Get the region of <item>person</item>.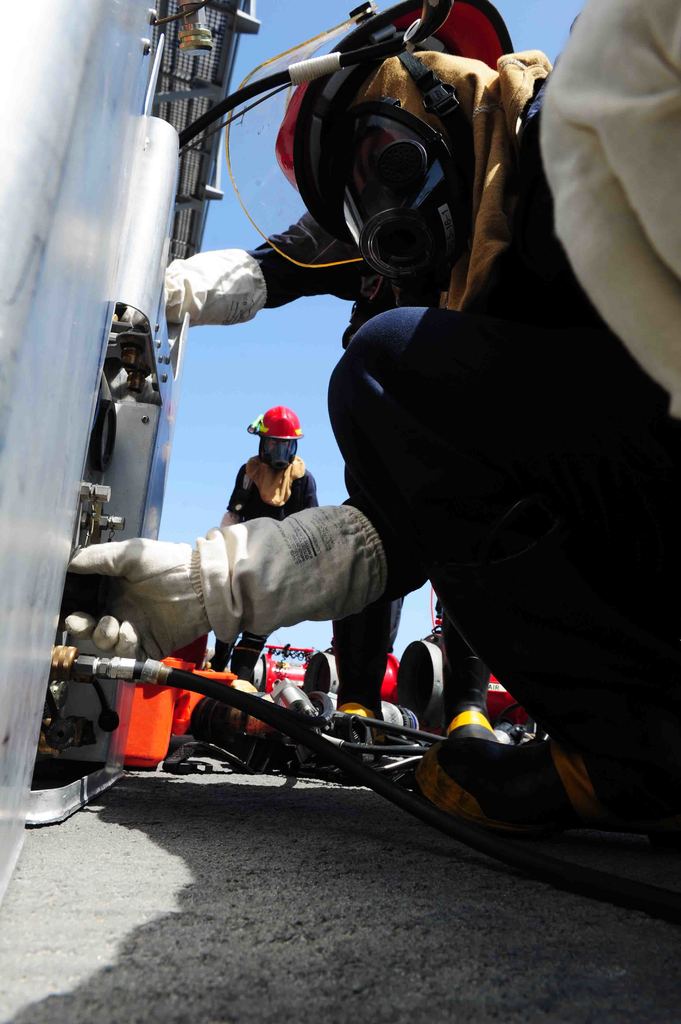
(121, 0, 520, 751).
